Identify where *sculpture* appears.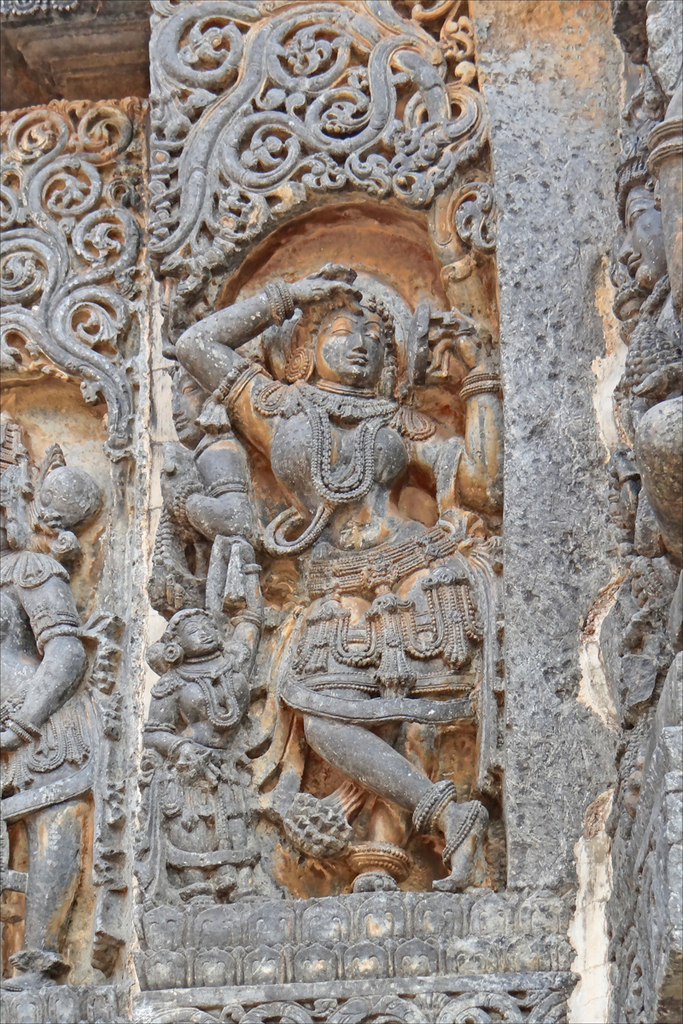
Appears at Rect(176, 253, 500, 897).
